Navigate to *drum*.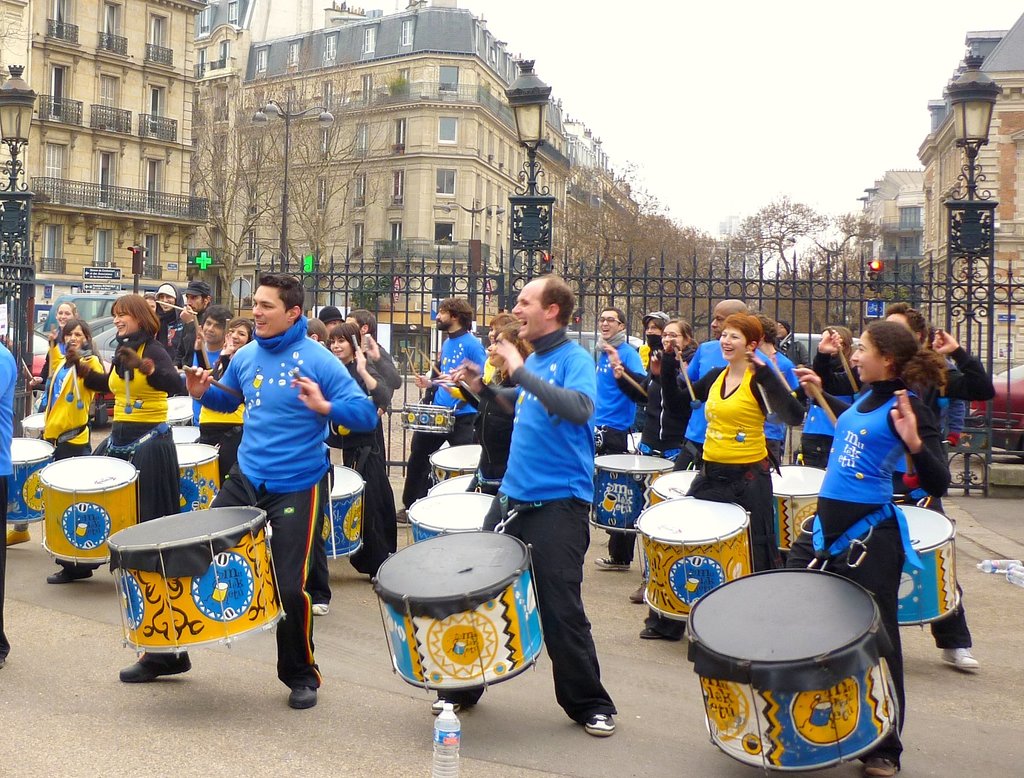
Navigation target: detection(174, 426, 202, 443).
